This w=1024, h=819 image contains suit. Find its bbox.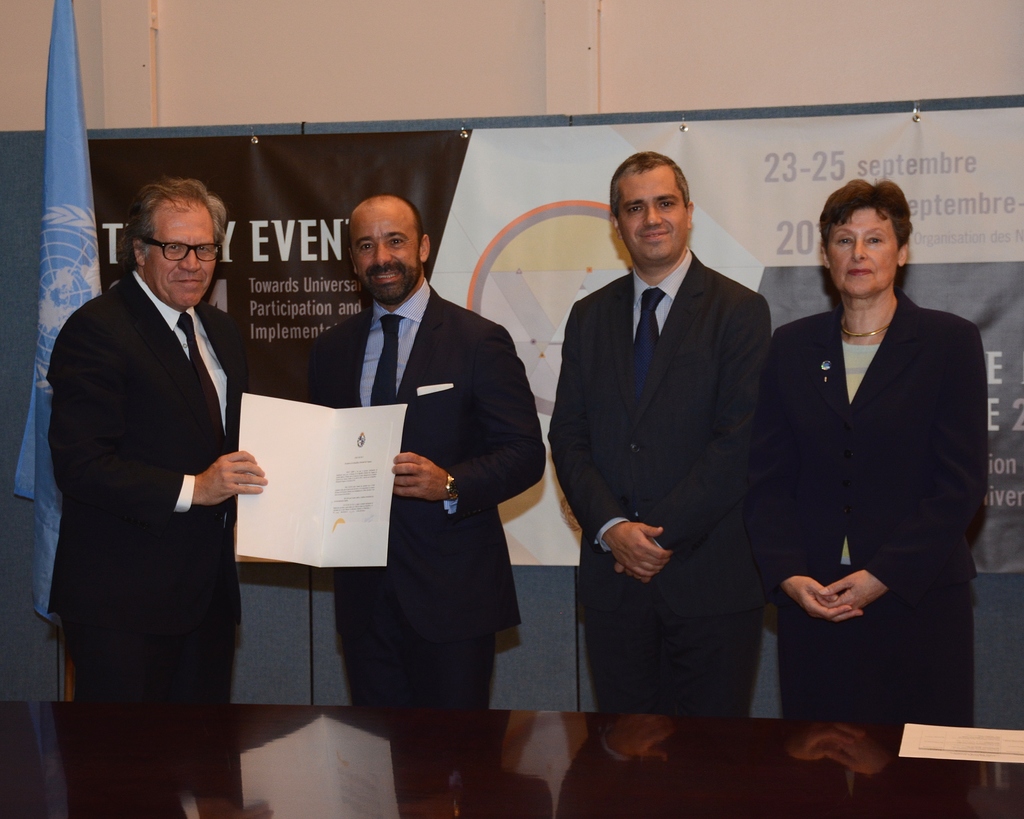
543,245,775,619.
